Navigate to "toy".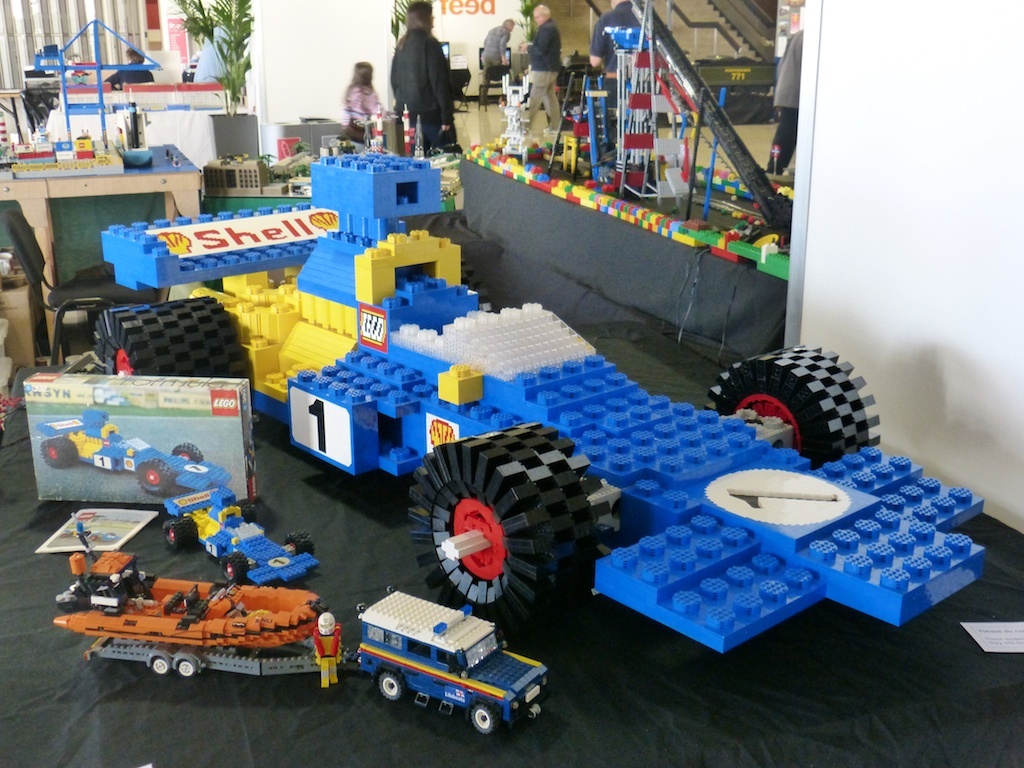
Navigation target: select_region(50, 521, 325, 678).
